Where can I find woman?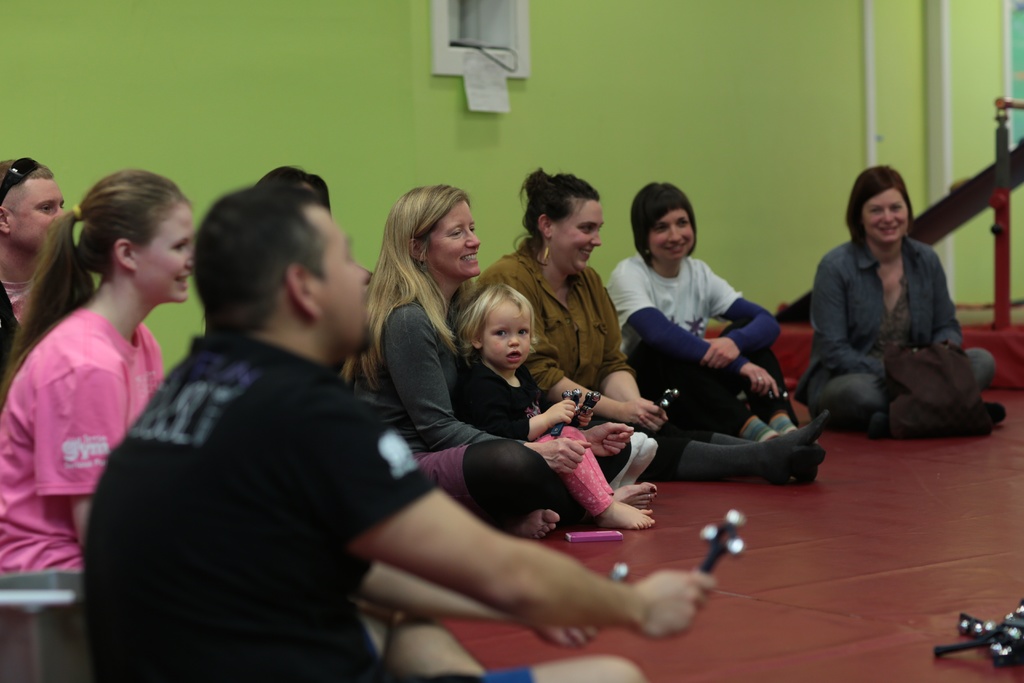
You can find it at <box>474,160,831,483</box>.
